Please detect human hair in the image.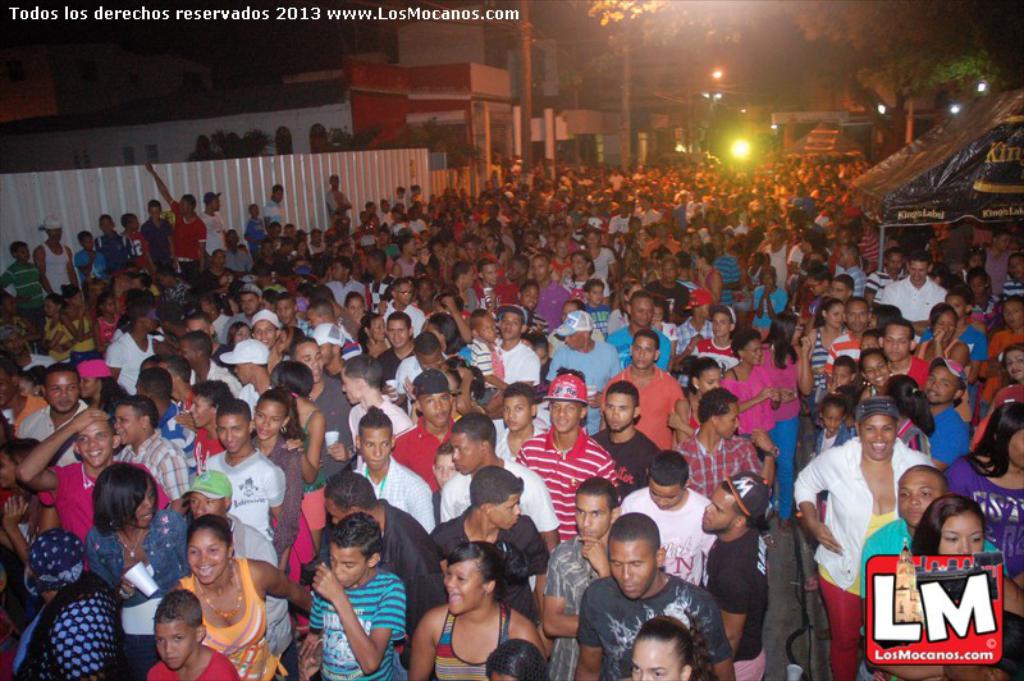
{"left": 951, "top": 375, "right": 968, "bottom": 398}.
